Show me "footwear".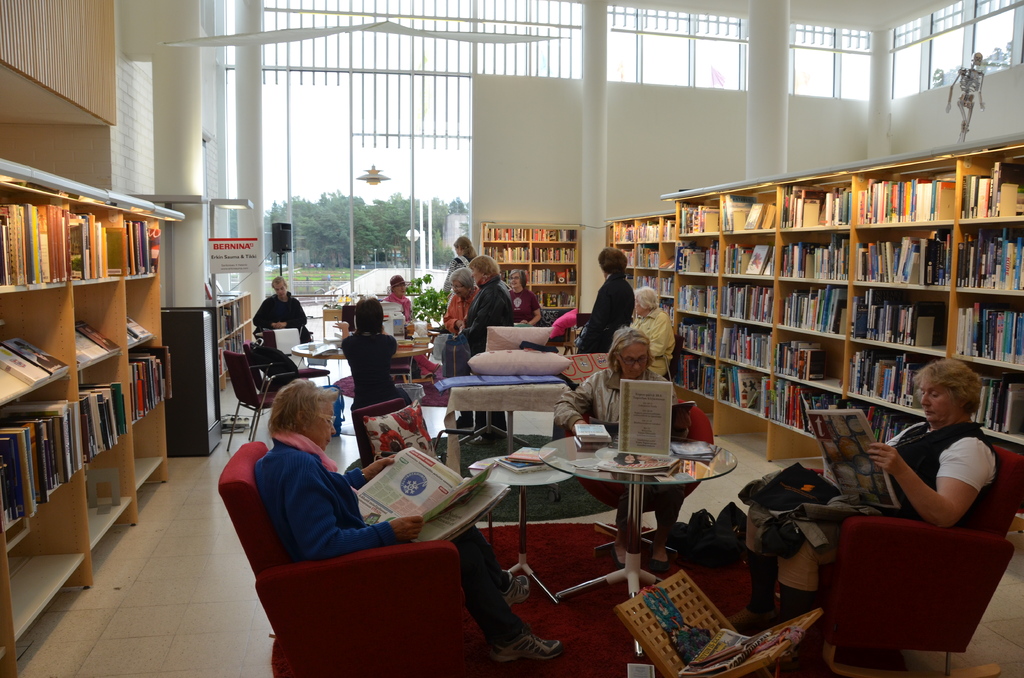
"footwear" is here: 647:537:672:576.
